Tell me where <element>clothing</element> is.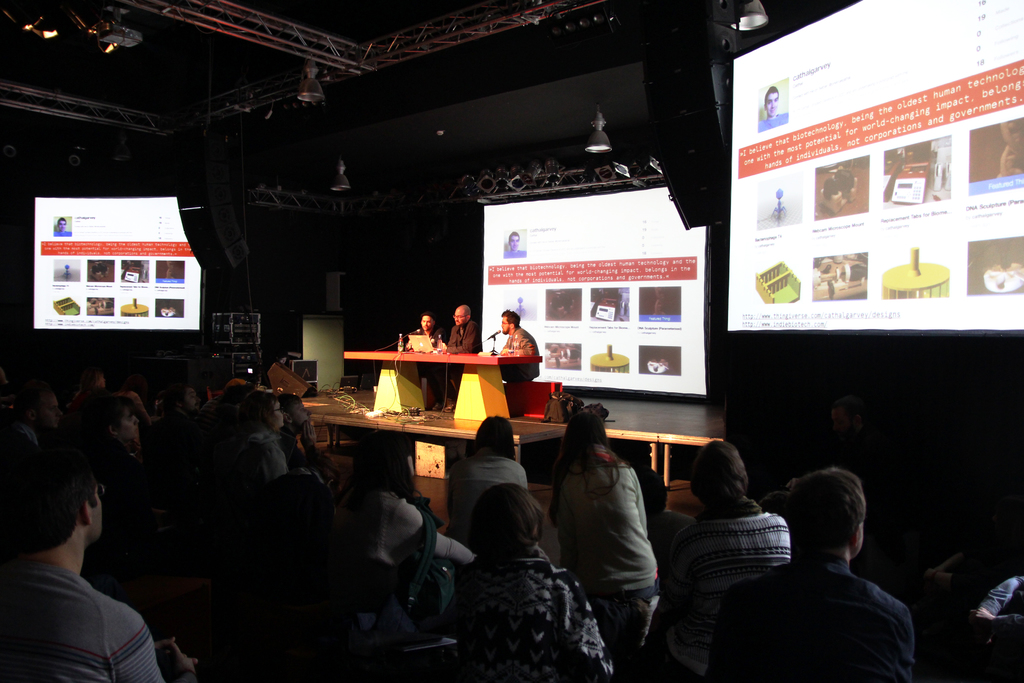
<element>clothing</element> is at 666,498,793,671.
